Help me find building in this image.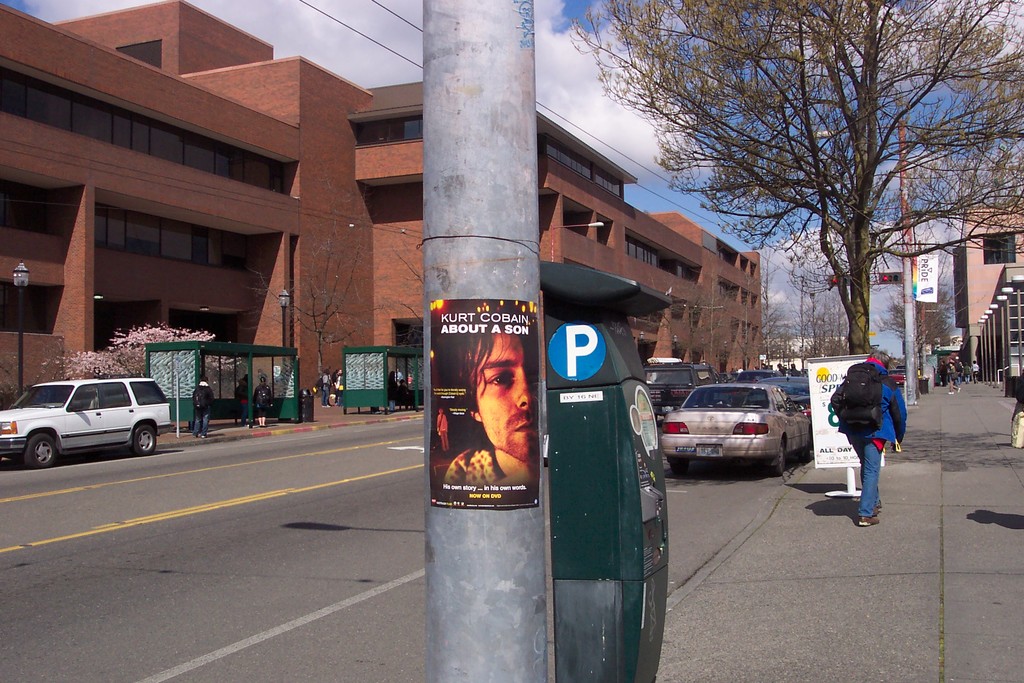
Found it: left=955, top=207, right=1023, bottom=372.
